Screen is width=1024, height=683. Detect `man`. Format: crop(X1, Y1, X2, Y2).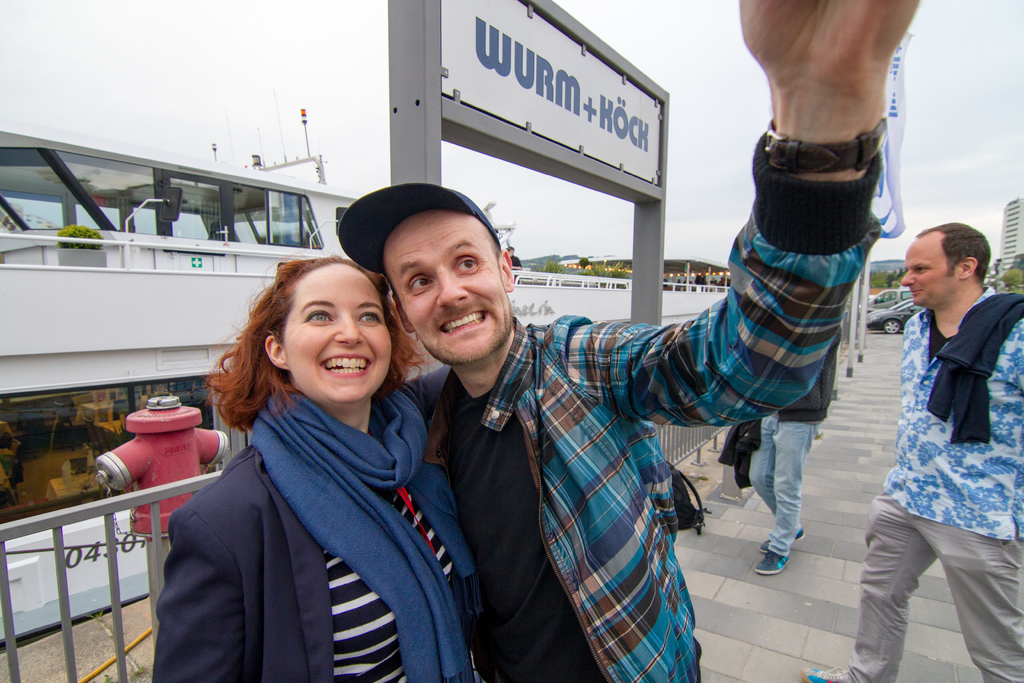
crop(735, 325, 844, 572).
